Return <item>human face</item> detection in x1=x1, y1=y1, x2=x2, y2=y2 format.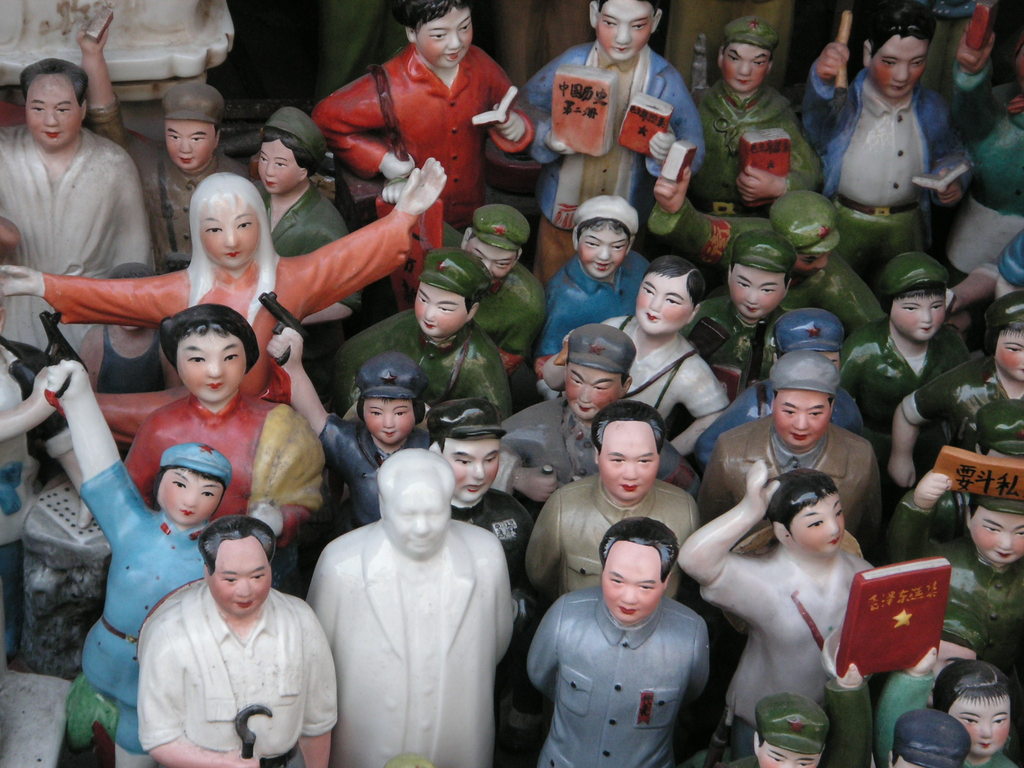
x1=466, y1=239, x2=519, y2=282.
